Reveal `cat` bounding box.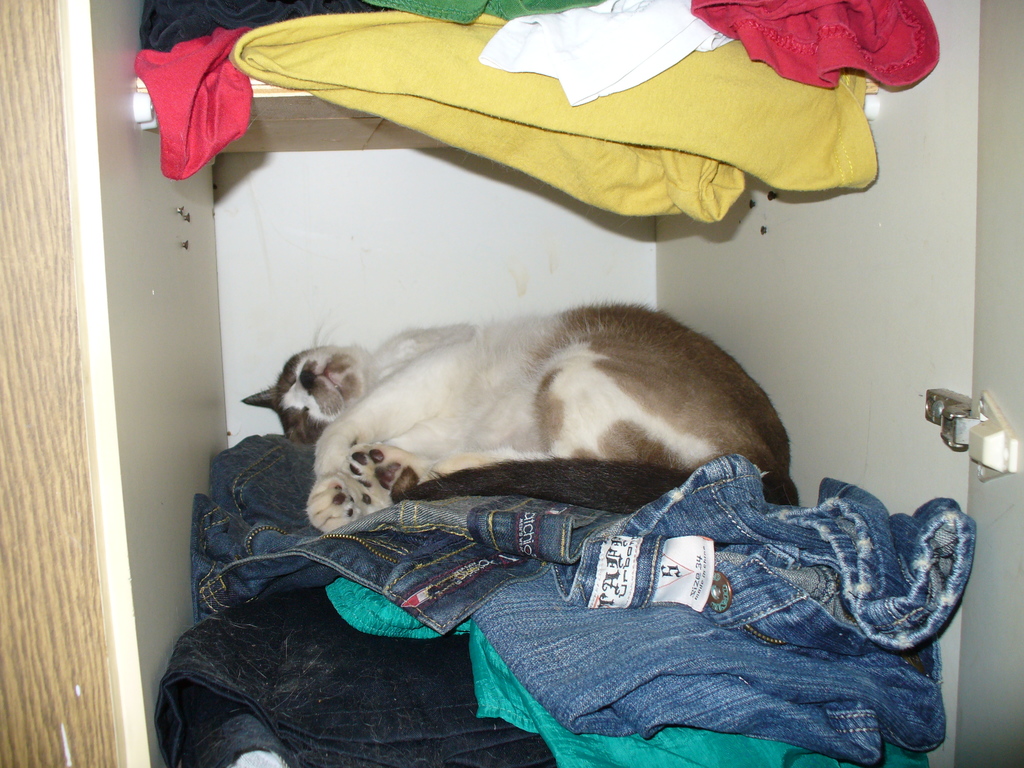
Revealed: x1=238, y1=304, x2=819, y2=533.
